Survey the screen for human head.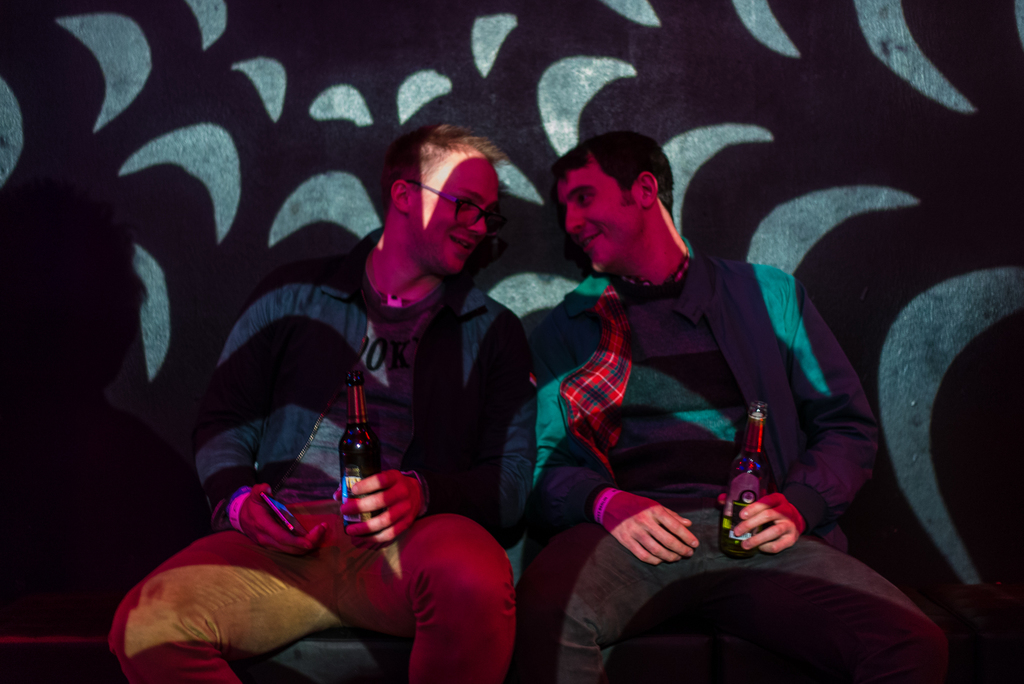
Survey found: (left=386, top=124, right=515, bottom=279).
